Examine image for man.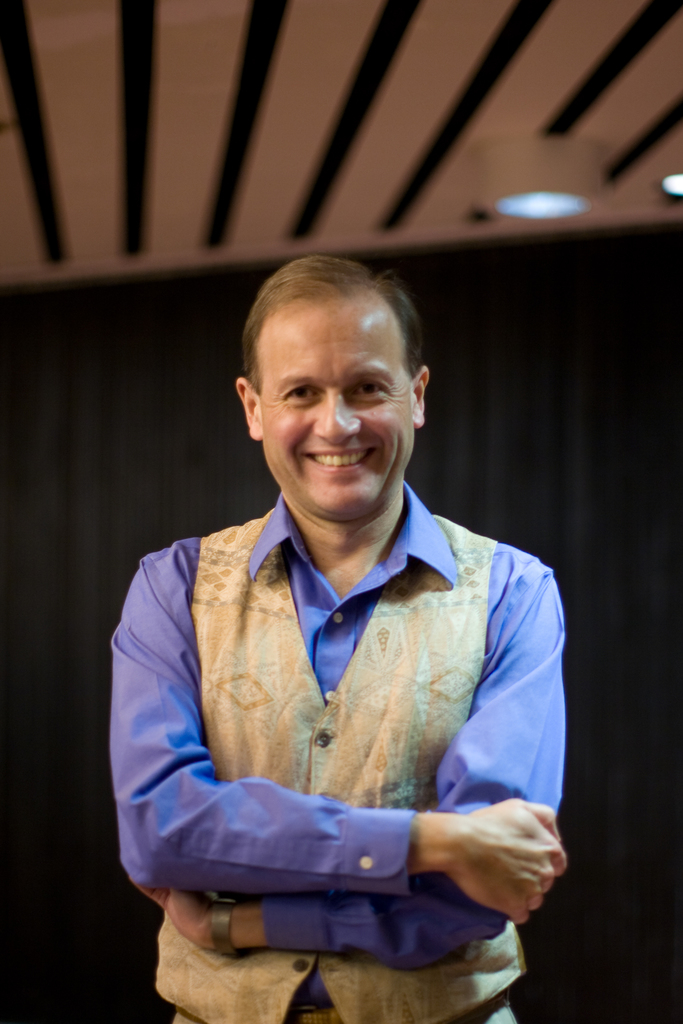
Examination result: 97, 252, 593, 995.
